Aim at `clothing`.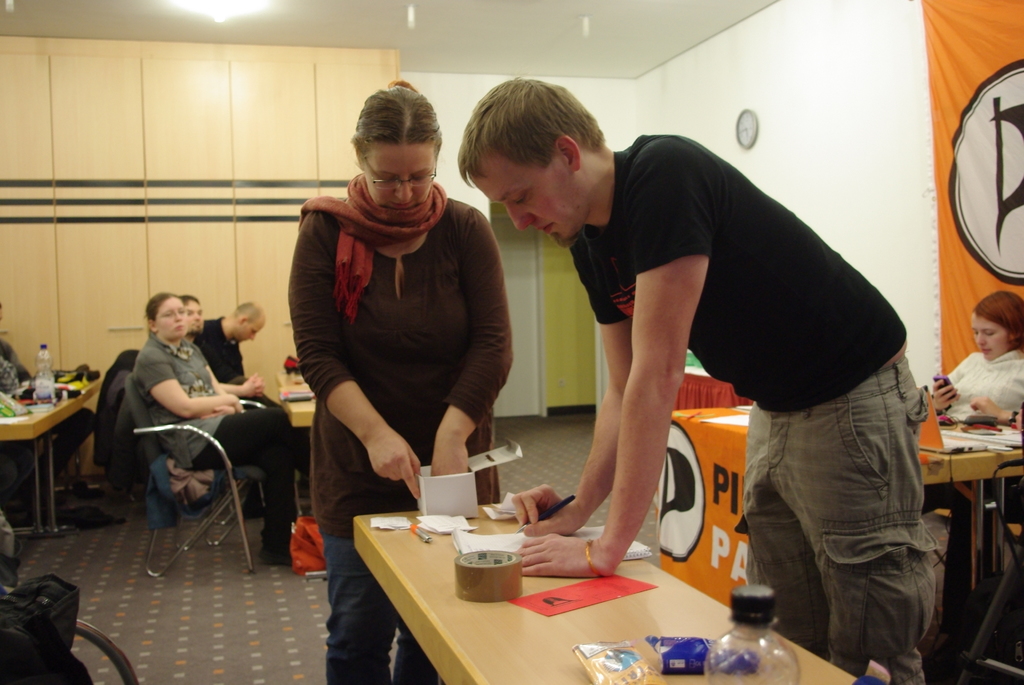
Aimed at [x1=944, y1=353, x2=1023, y2=423].
